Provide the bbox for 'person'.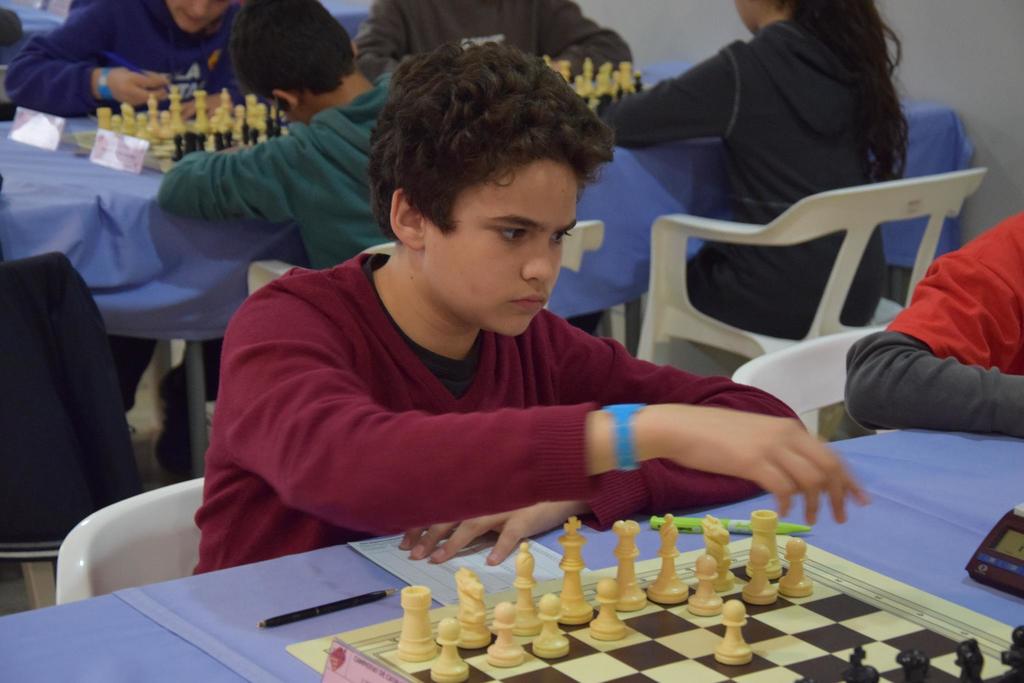
356, 0, 635, 73.
